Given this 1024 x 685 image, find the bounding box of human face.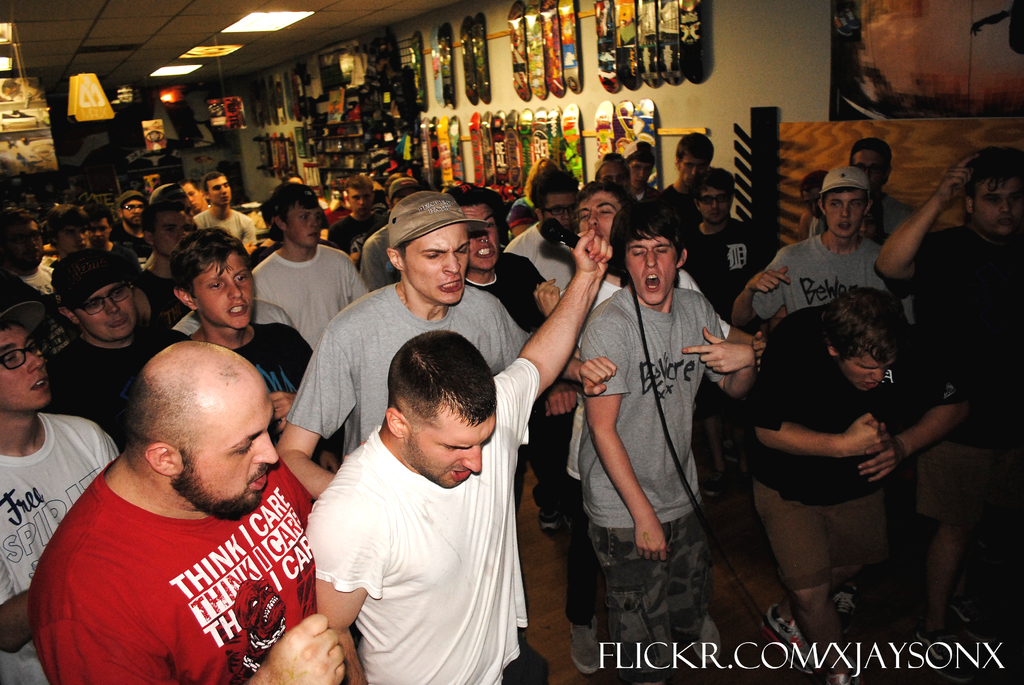
left=977, top=177, right=1021, bottom=231.
